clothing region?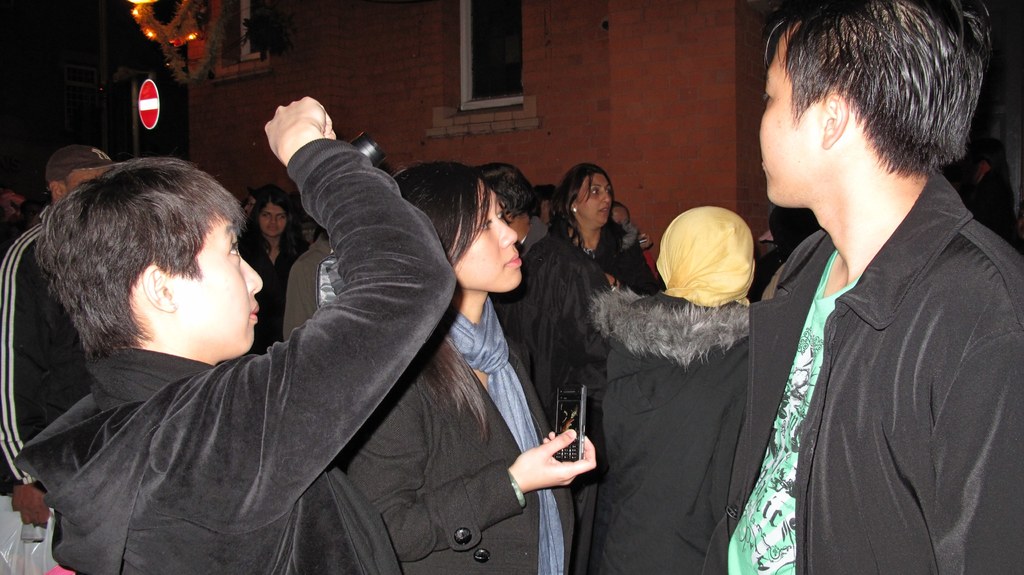
bbox(0, 136, 451, 574)
